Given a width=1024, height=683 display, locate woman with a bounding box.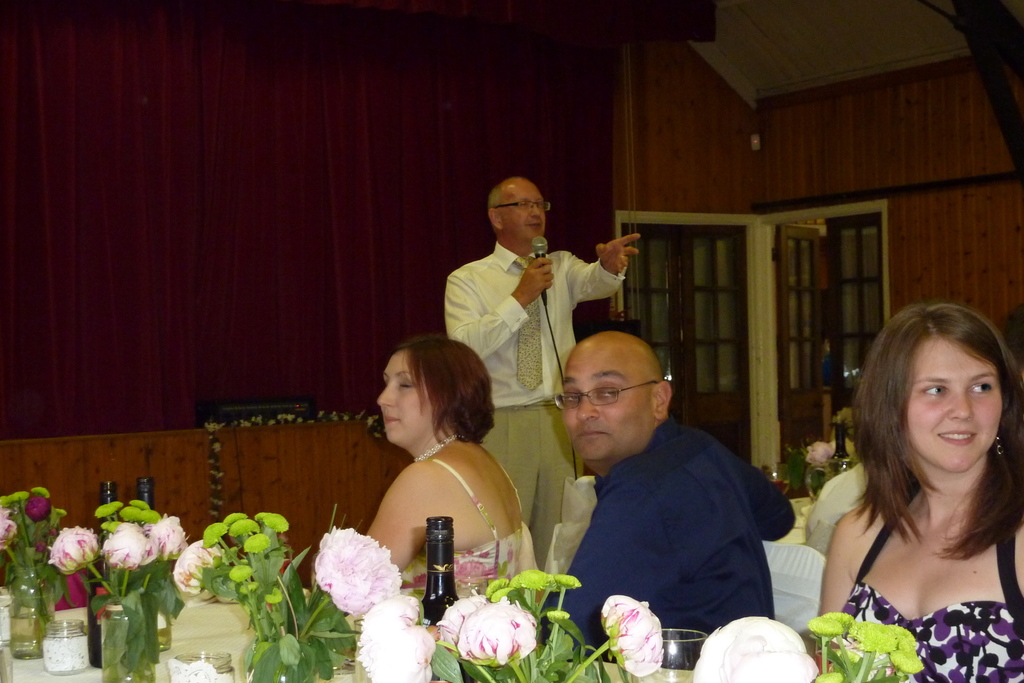
Located: left=813, top=304, right=1023, bottom=682.
